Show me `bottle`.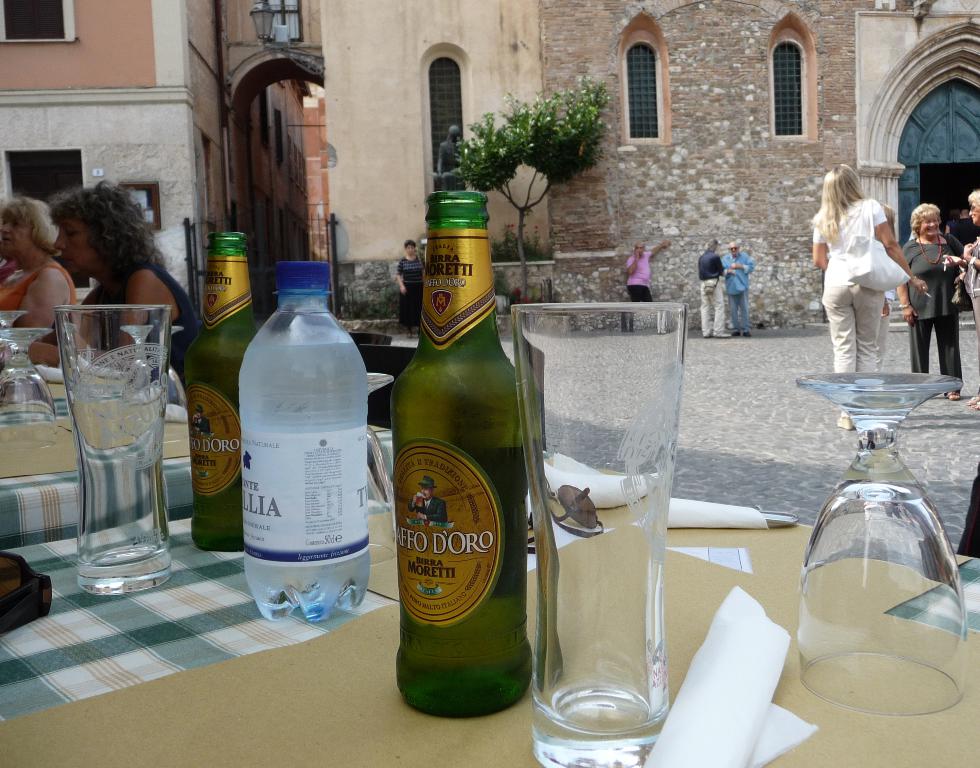
`bottle` is here: <box>178,234,263,553</box>.
